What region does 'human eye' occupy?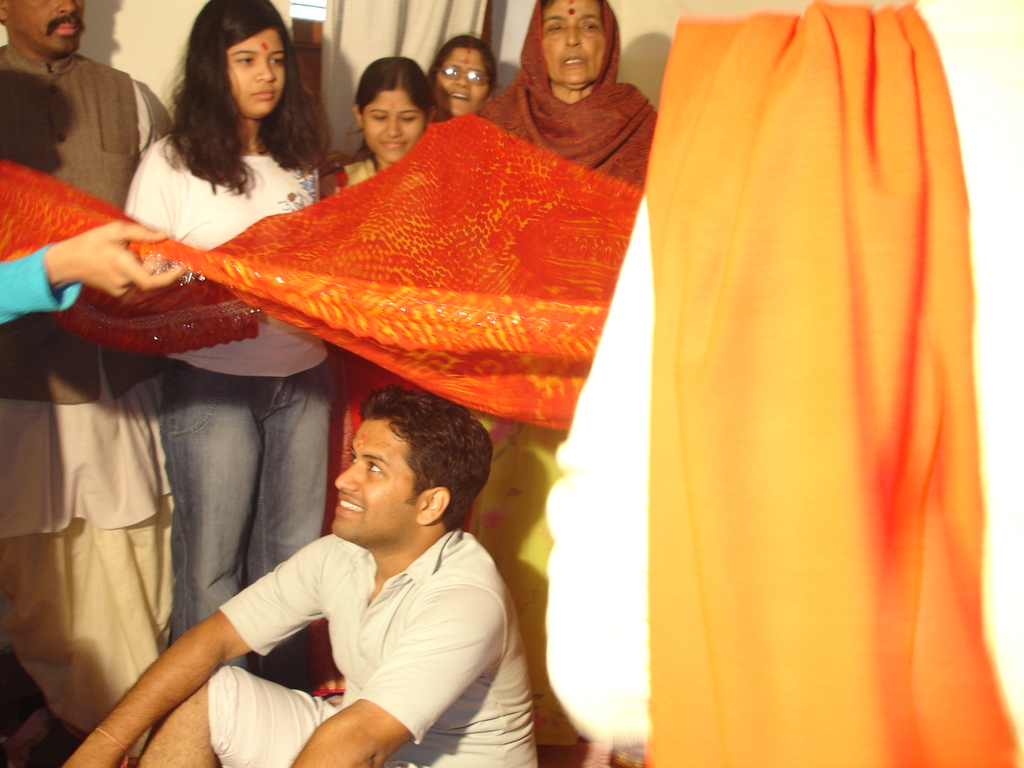
x1=346, y1=455, x2=355, y2=465.
